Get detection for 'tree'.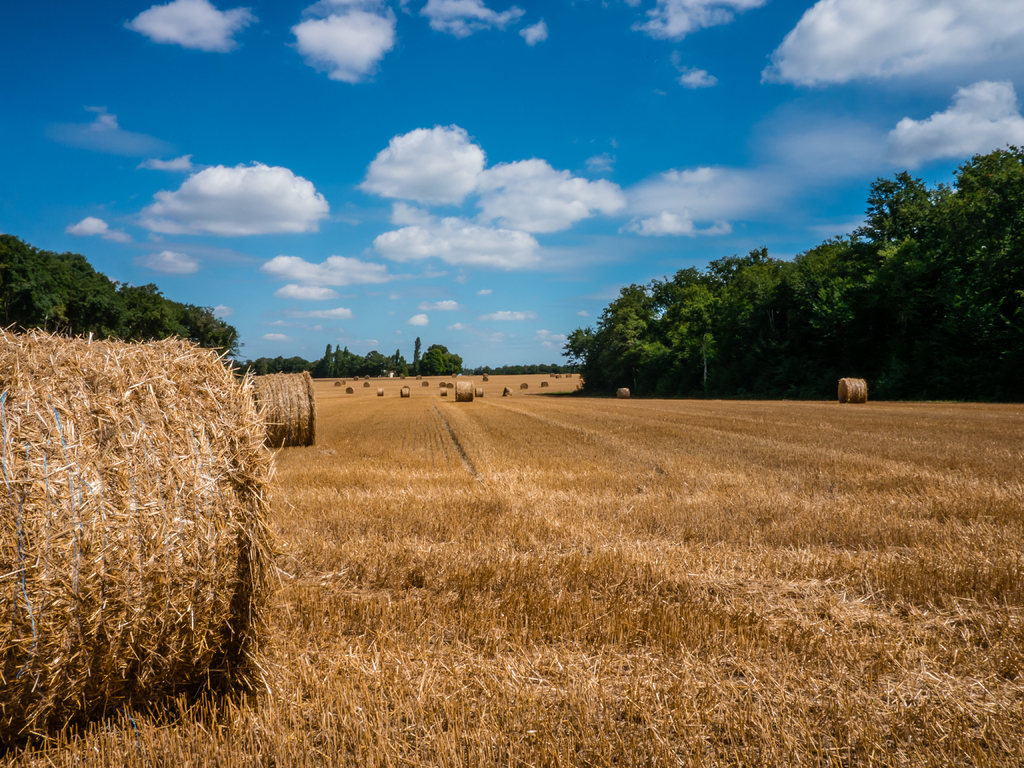
Detection: bbox=(410, 328, 421, 376).
